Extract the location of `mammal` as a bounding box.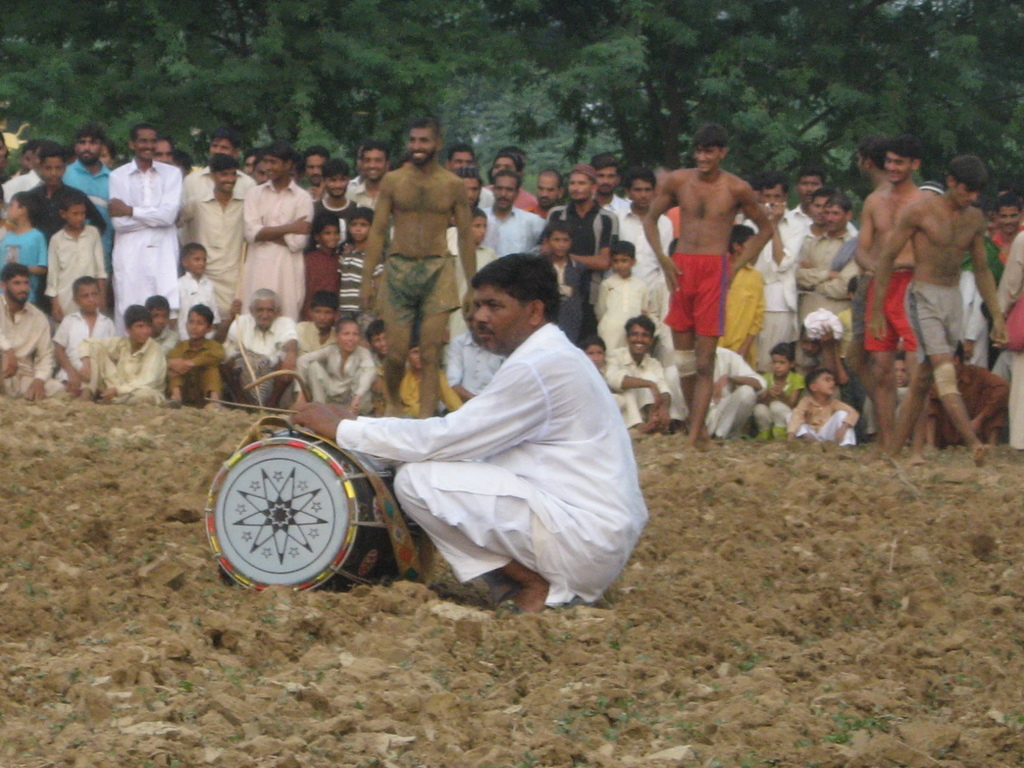
l=454, t=212, r=504, b=303.
